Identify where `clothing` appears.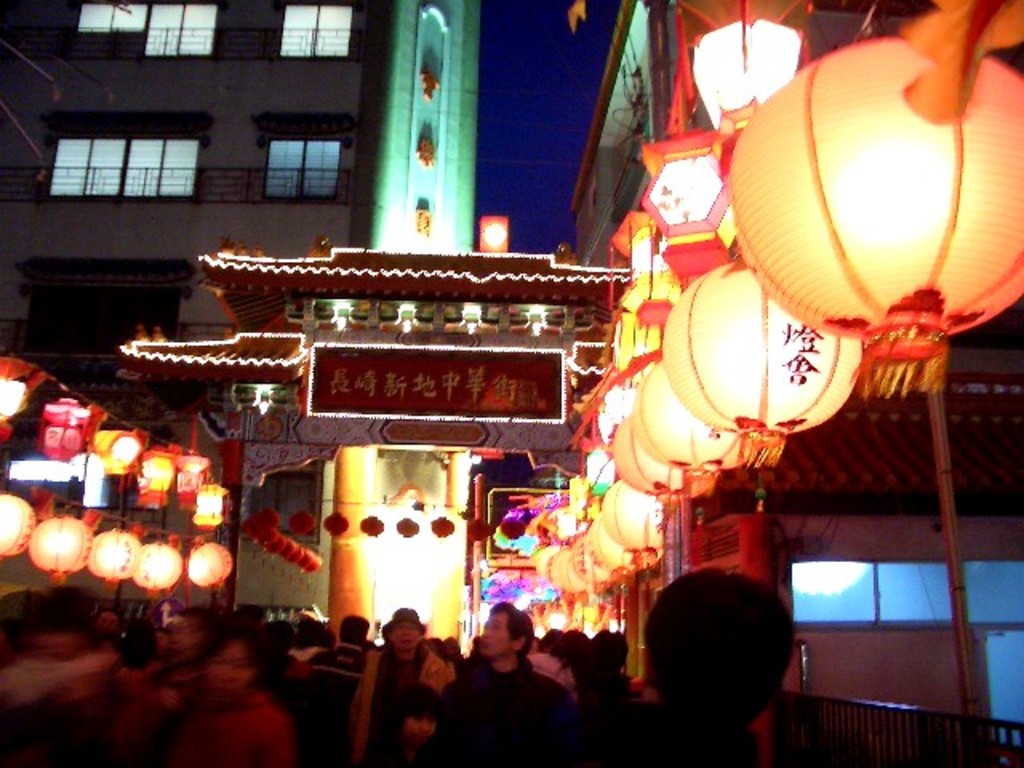
Appears at 445/654/570/754.
